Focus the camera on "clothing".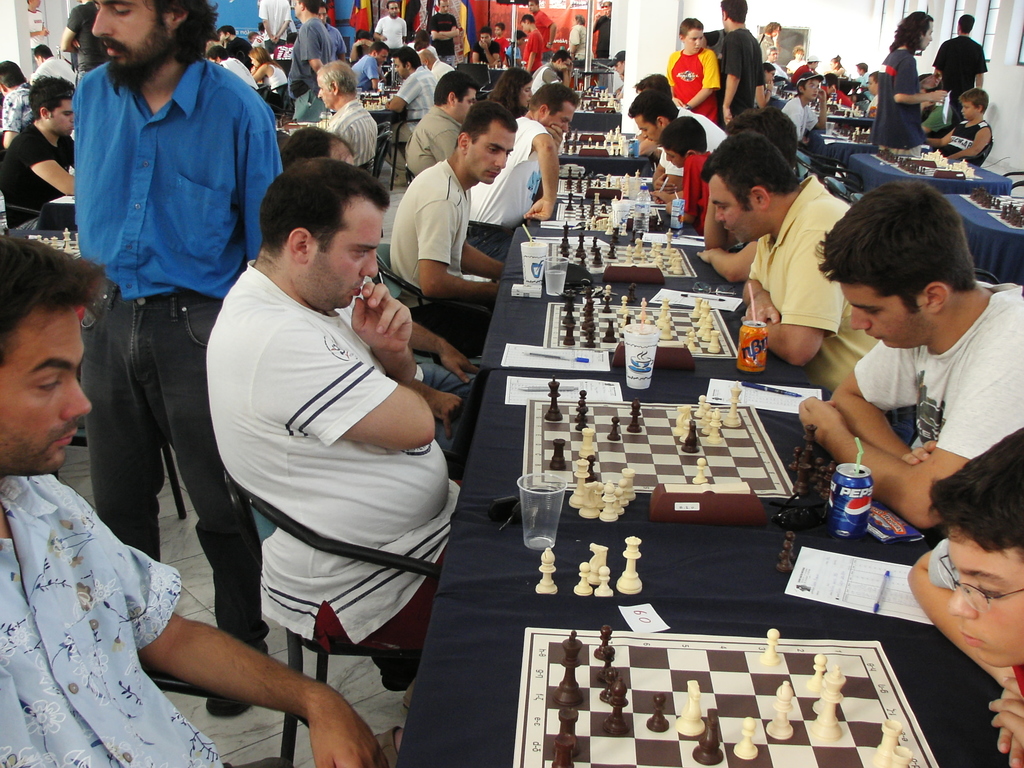
Focus region: bbox(403, 105, 467, 177).
